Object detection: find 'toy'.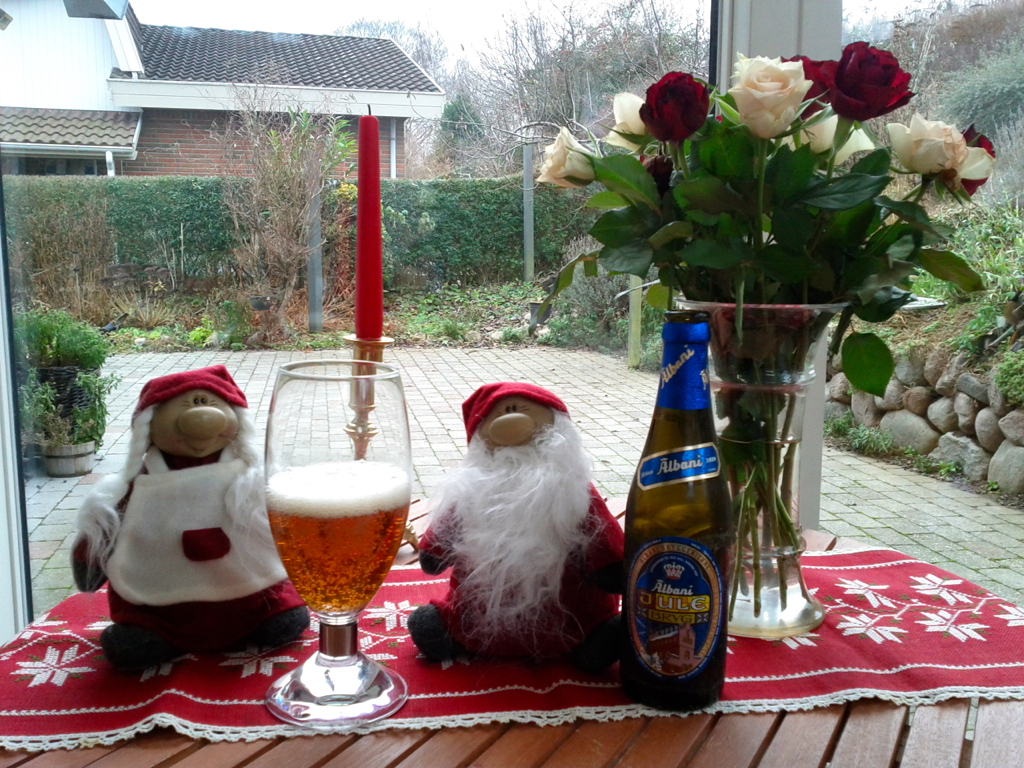
[391,376,639,668].
